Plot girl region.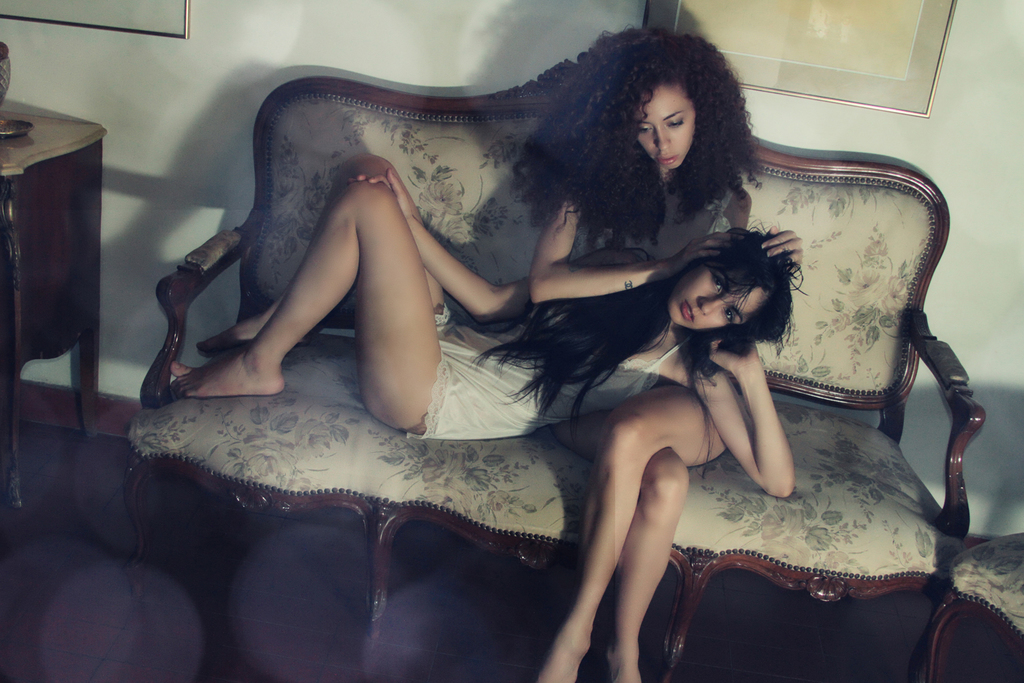
Plotted at {"x1": 530, "y1": 28, "x2": 806, "y2": 682}.
